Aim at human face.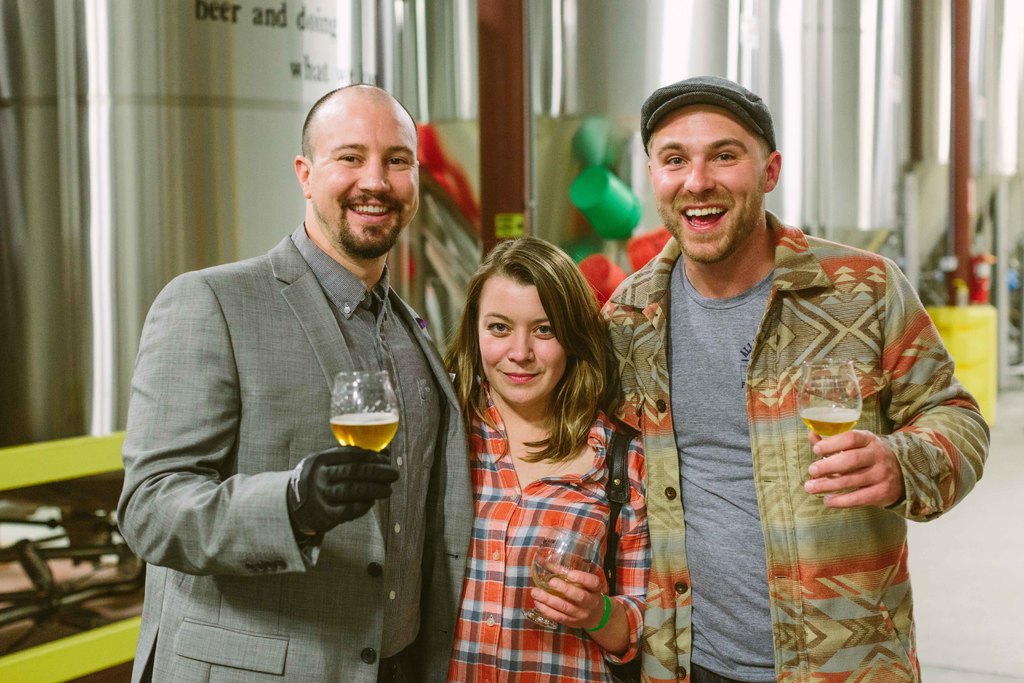
Aimed at 308:101:422:256.
